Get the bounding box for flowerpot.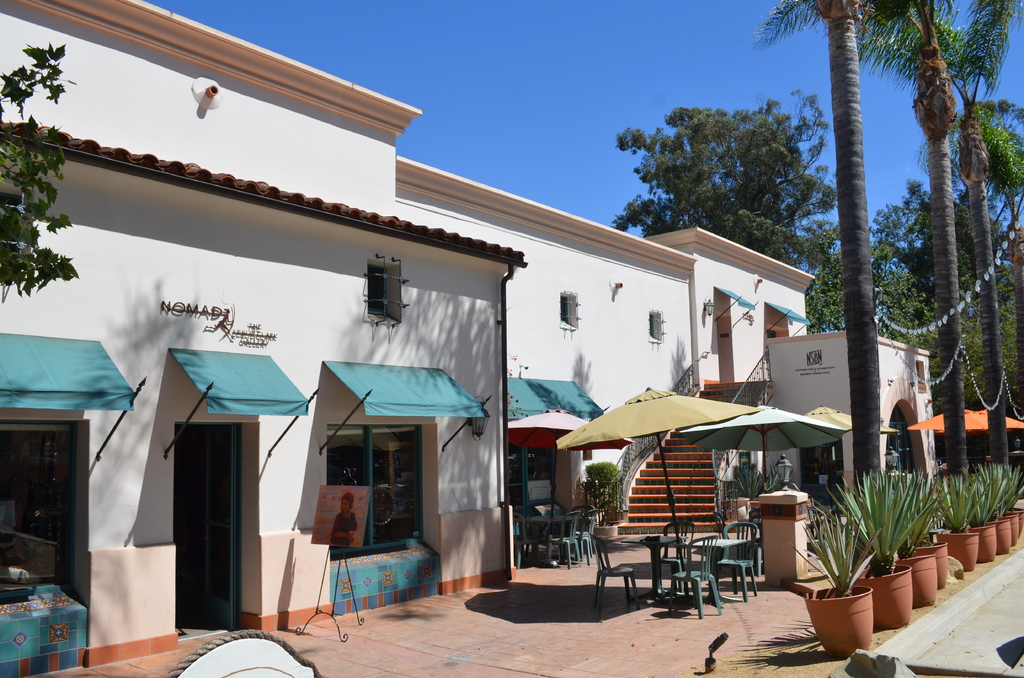
[1014,504,1023,529].
